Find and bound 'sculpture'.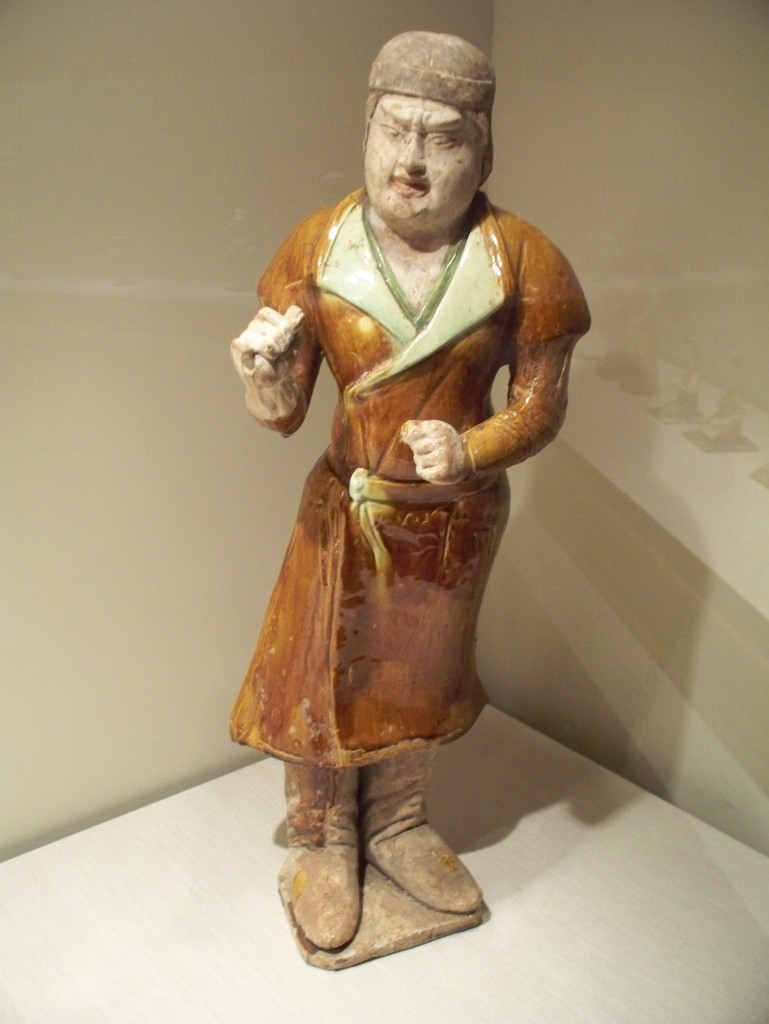
Bound: <box>216,31,589,892</box>.
